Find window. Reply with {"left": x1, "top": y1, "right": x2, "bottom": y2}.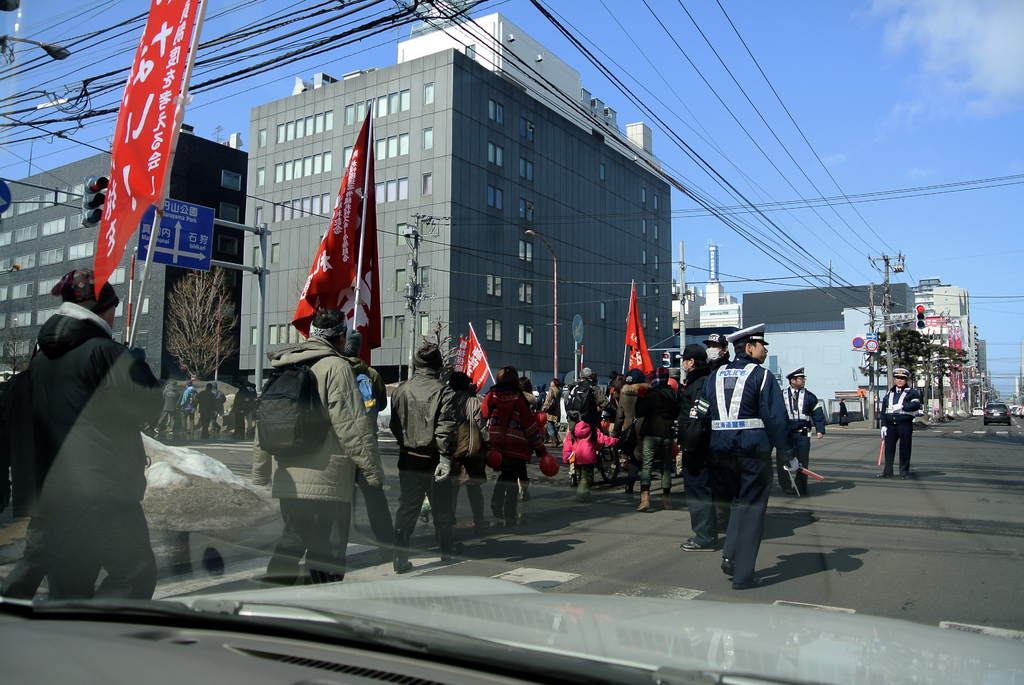
{"left": 319, "top": 191, "right": 329, "bottom": 214}.
